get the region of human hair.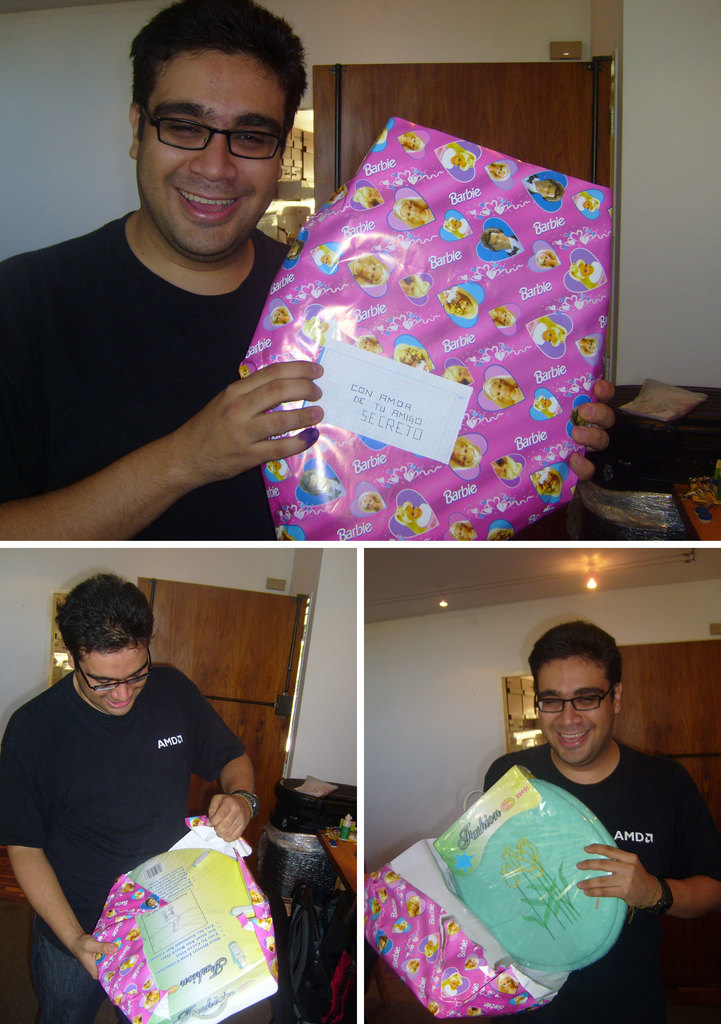
BBox(355, 257, 386, 287).
